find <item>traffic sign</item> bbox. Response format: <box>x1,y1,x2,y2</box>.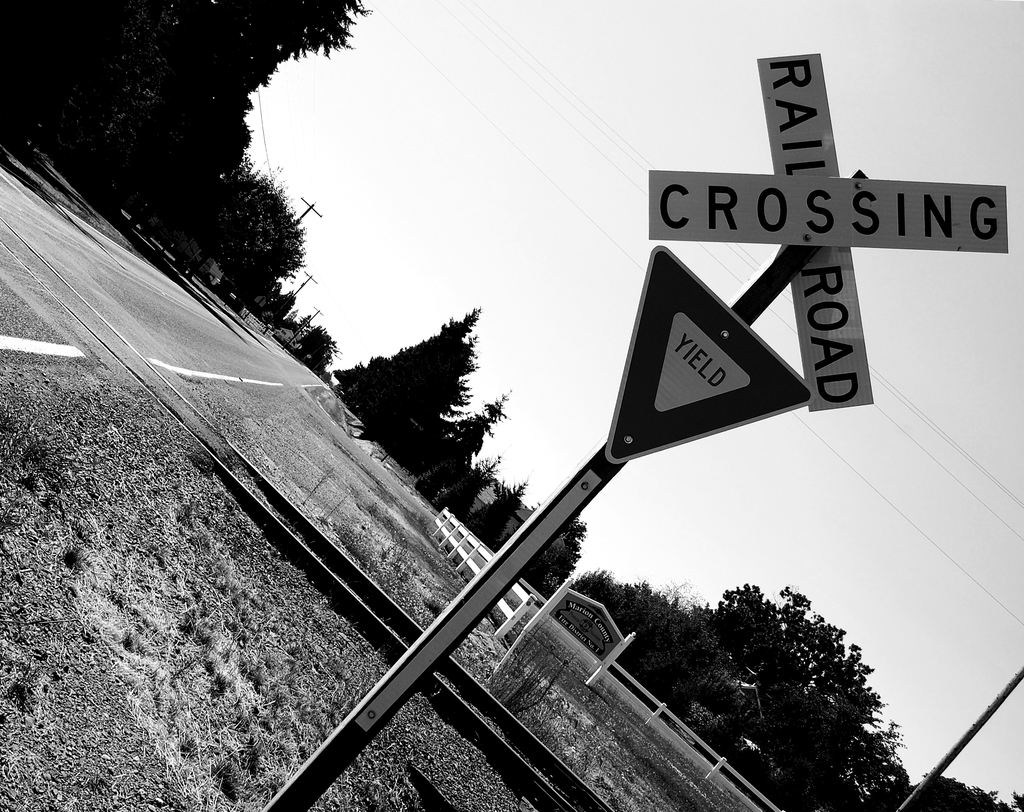
<box>646,51,1010,413</box>.
